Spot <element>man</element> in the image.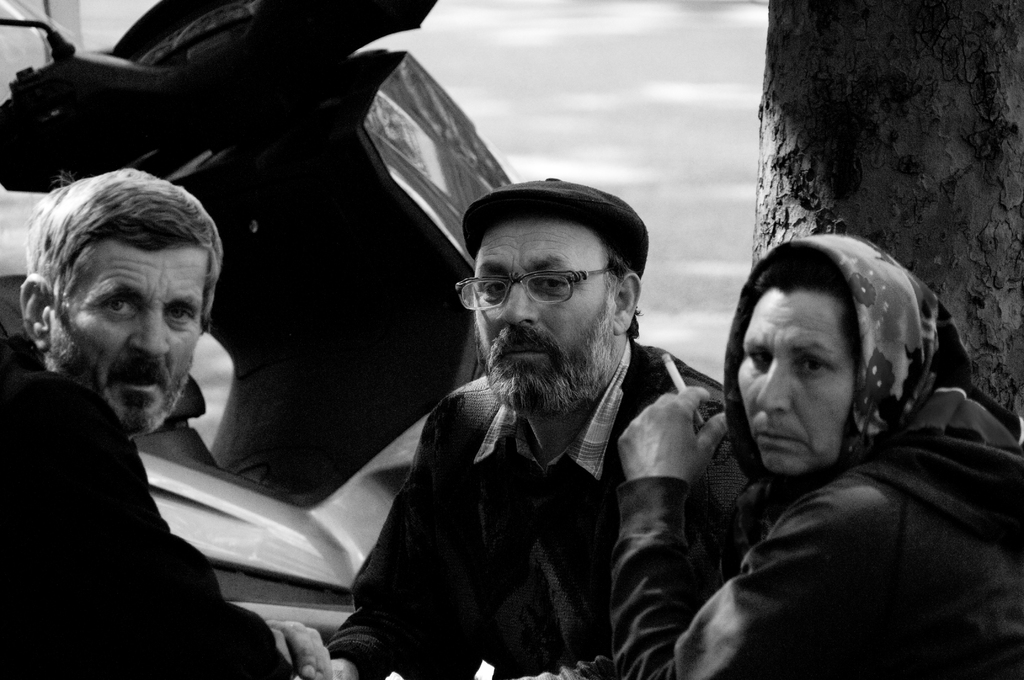
<element>man</element> found at 0/162/335/679.
